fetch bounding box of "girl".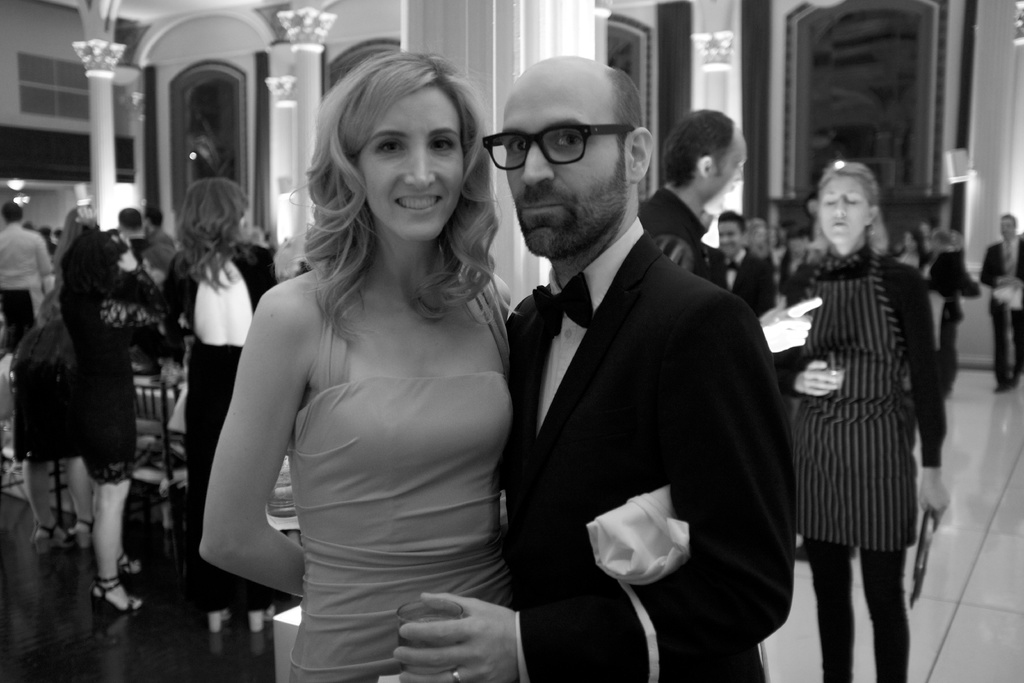
Bbox: 154, 177, 284, 630.
